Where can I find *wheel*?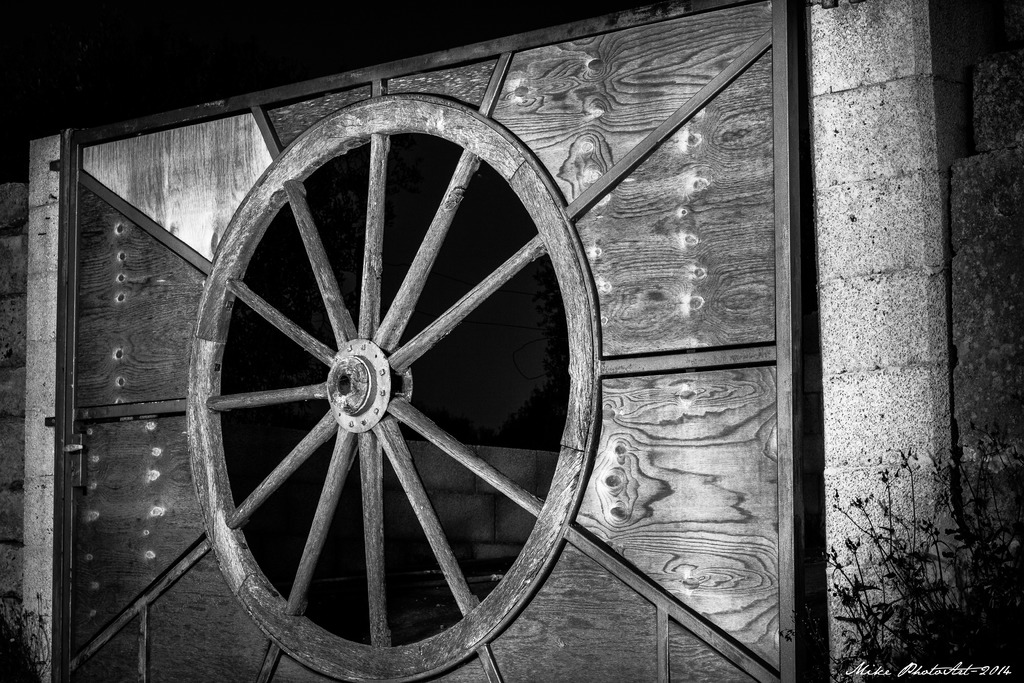
You can find it at Rect(196, 104, 596, 670).
